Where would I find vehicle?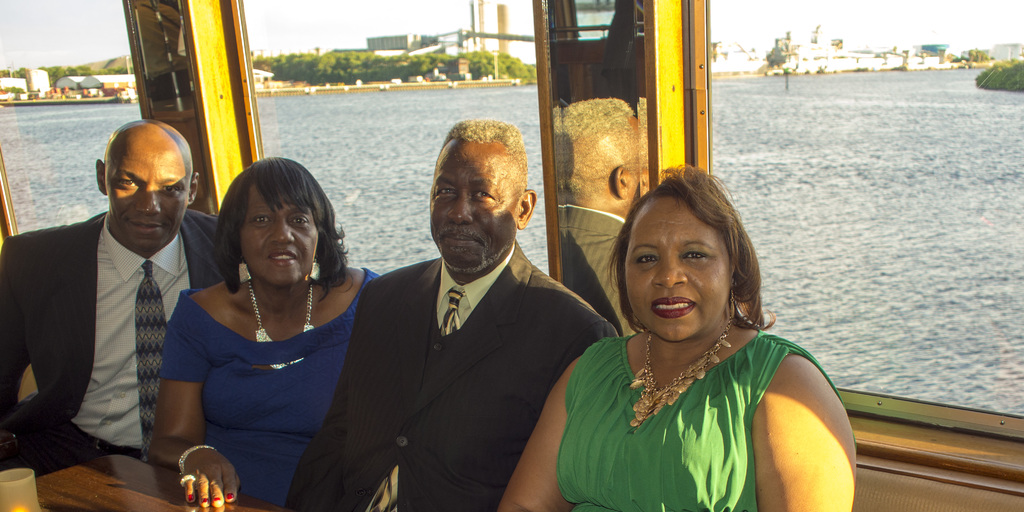
At [0,0,1023,511].
